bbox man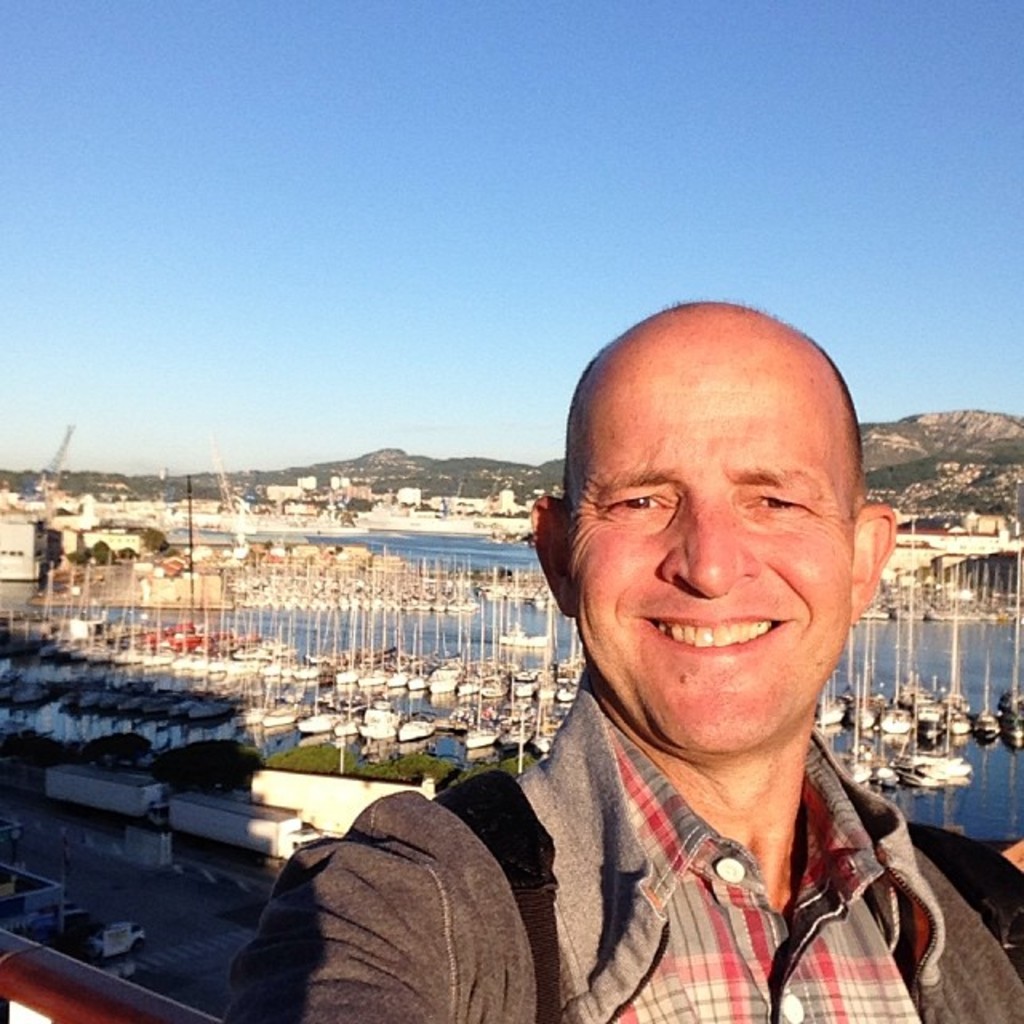
x1=227 y1=293 x2=1022 y2=1022
